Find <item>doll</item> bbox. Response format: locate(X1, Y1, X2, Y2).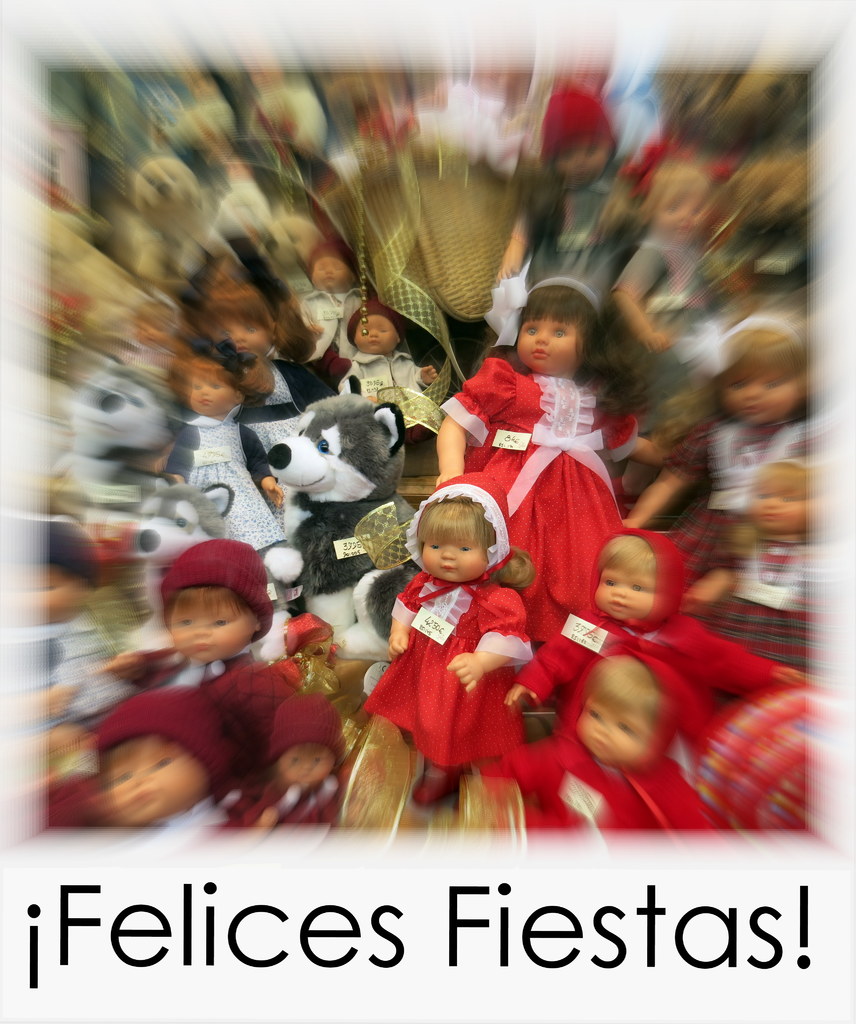
locate(277, 218, 321, 274).
